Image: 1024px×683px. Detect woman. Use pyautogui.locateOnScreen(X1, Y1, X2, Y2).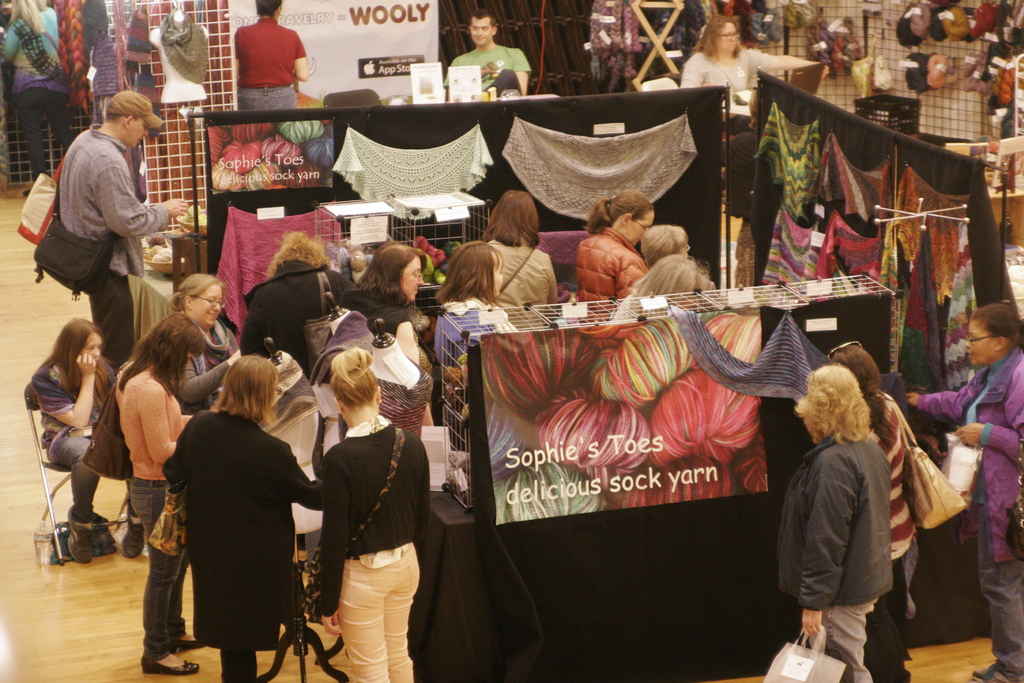
pyautogui.locateOnScreen(115, 311, 207, 675).
